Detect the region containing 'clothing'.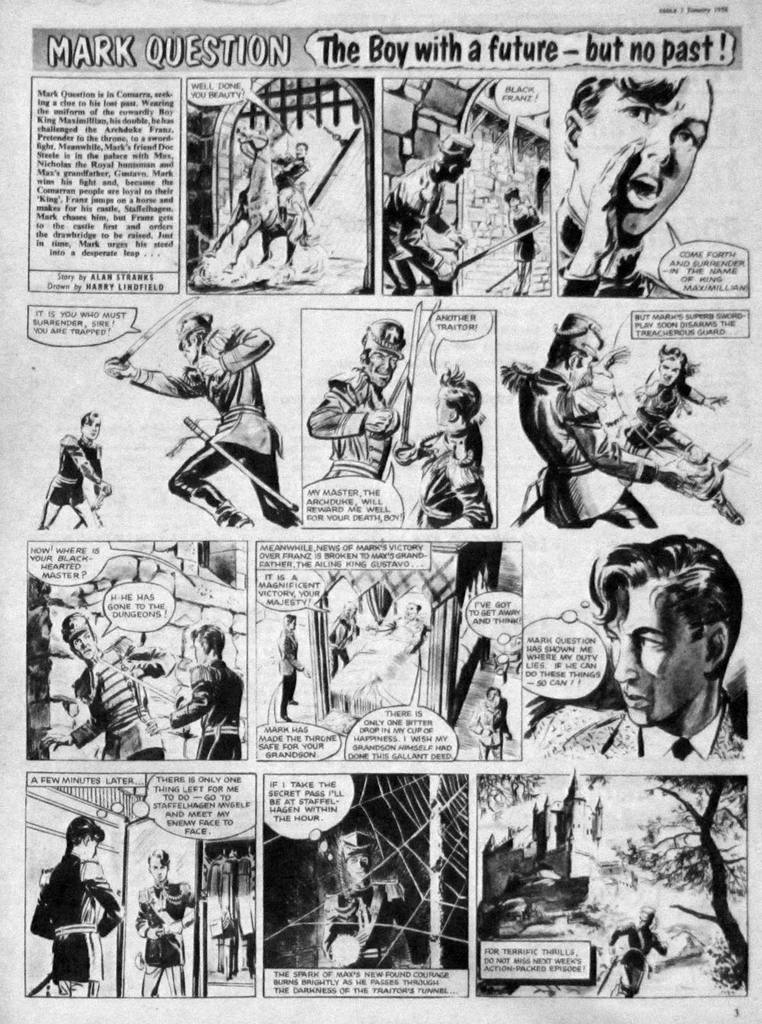
Rect(314, 363, 418, 523).
